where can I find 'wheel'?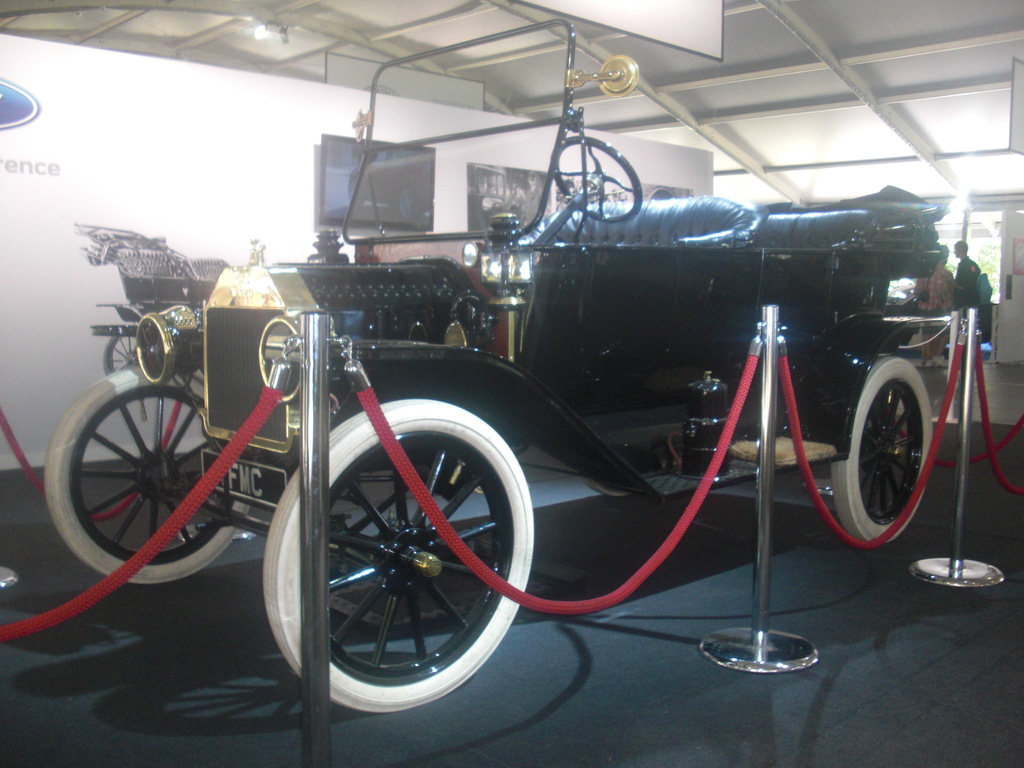
You can find it at x1=552 y1=131 x2=641 y2=220.
